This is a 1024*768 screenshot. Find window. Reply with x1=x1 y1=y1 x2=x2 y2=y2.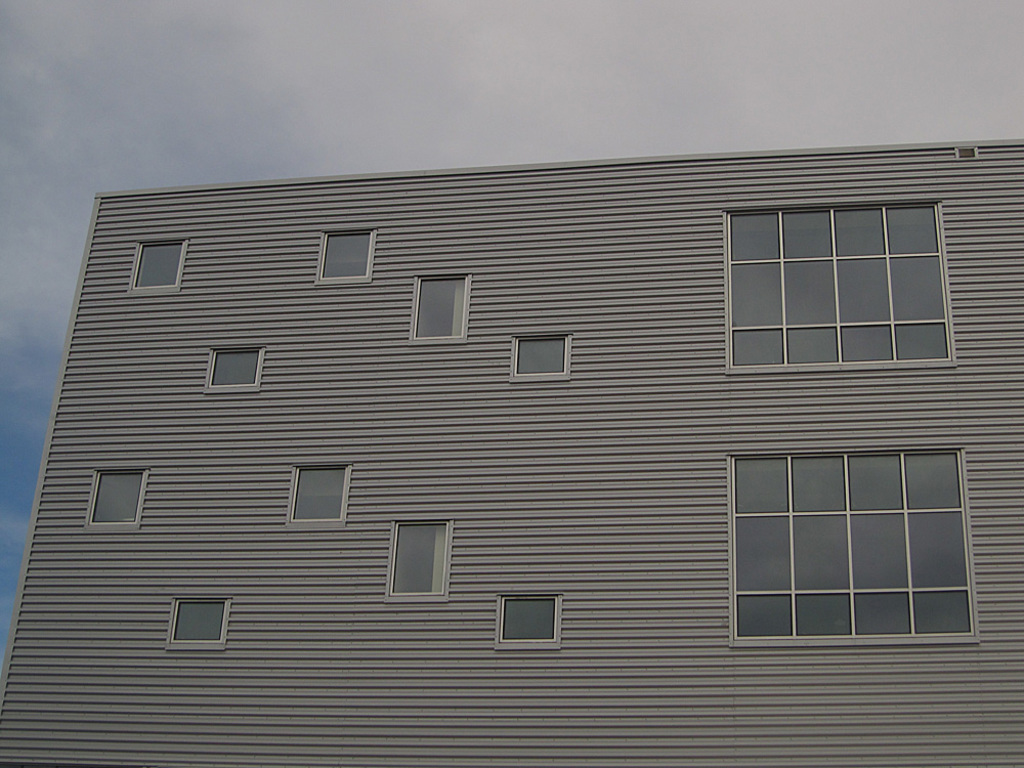
x1=722 y1=204 x2=951 y2=368.
